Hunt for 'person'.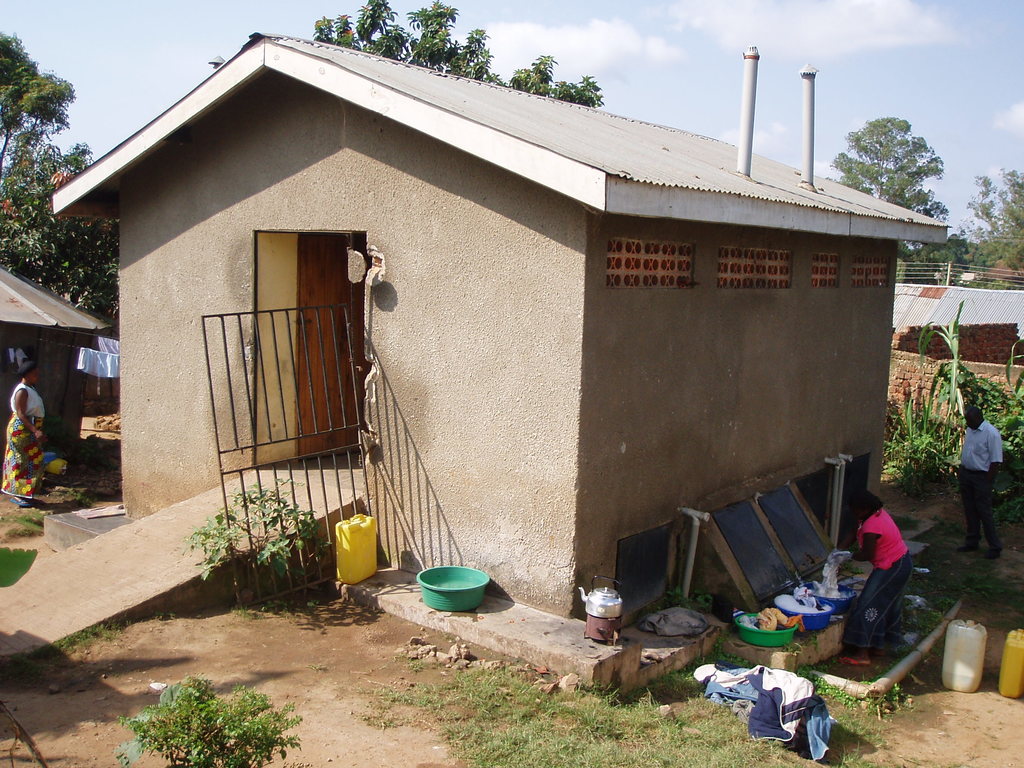
Hunted down at bbox=[0, 360, 50, 506].
